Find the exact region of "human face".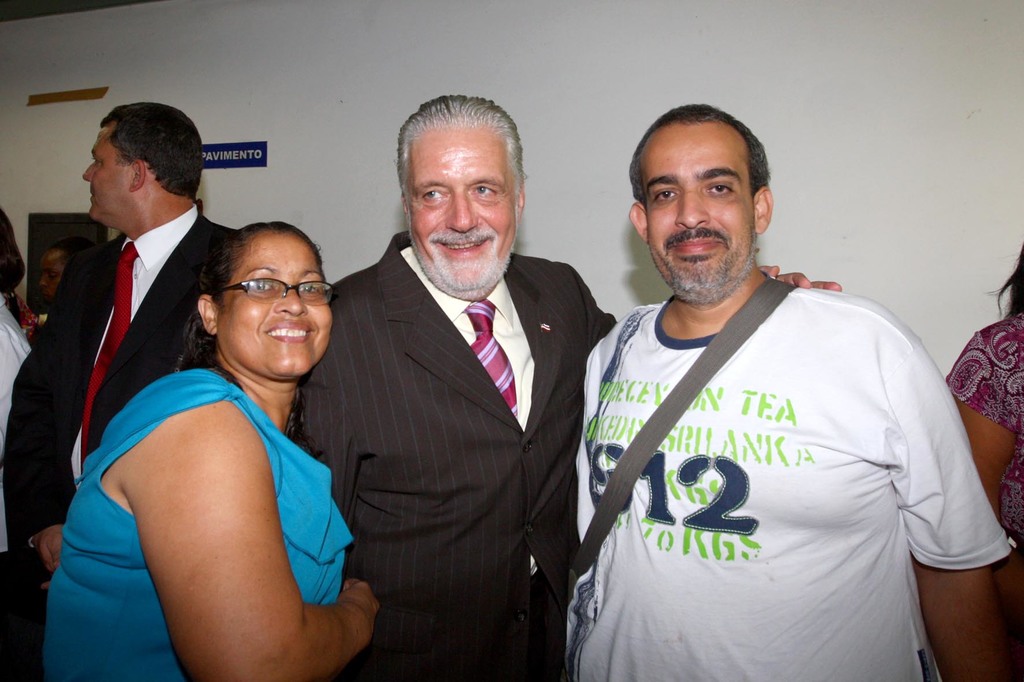
Exact region: rect(79, 127, 127, 219).
